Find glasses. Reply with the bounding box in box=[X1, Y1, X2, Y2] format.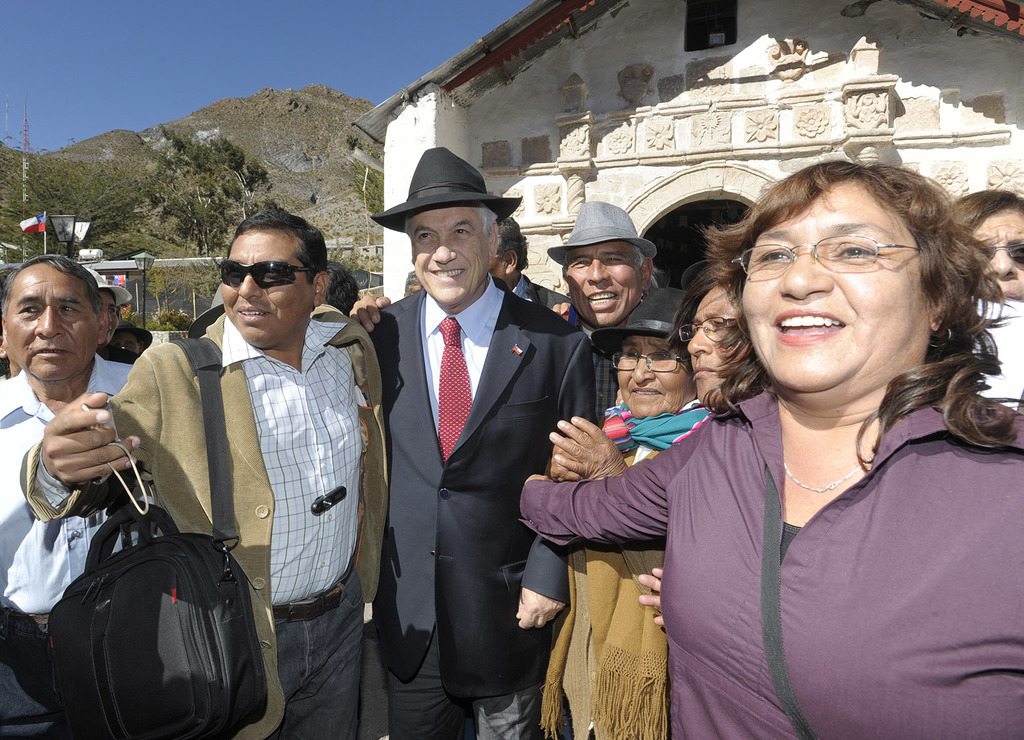
box=[678, 315, 740, 351].
